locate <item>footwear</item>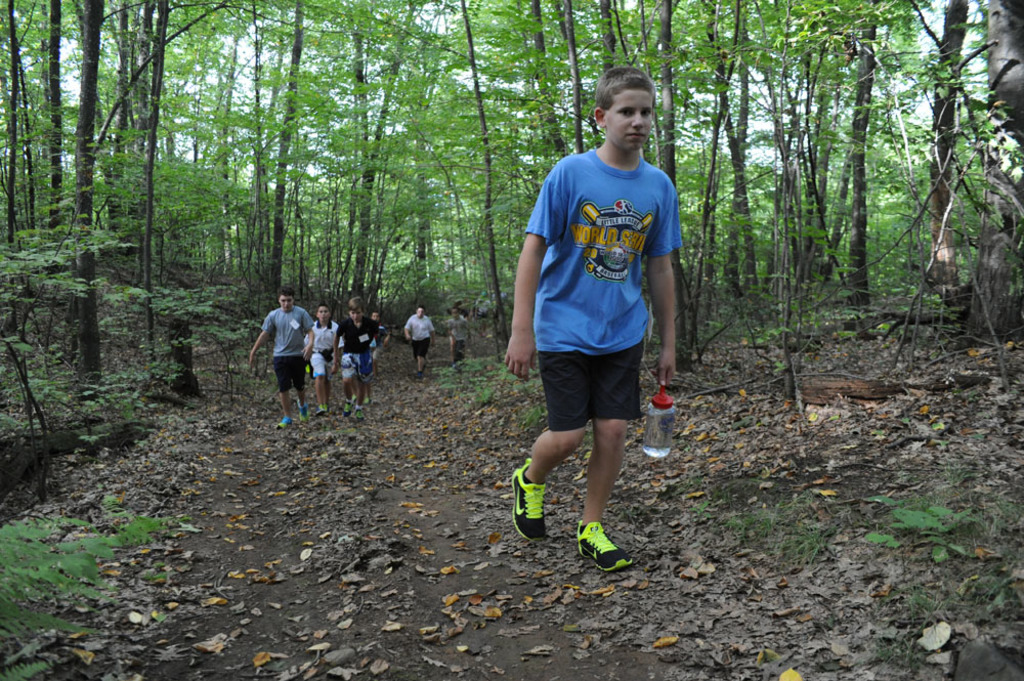
BBox(293, 405, 310, 421)
